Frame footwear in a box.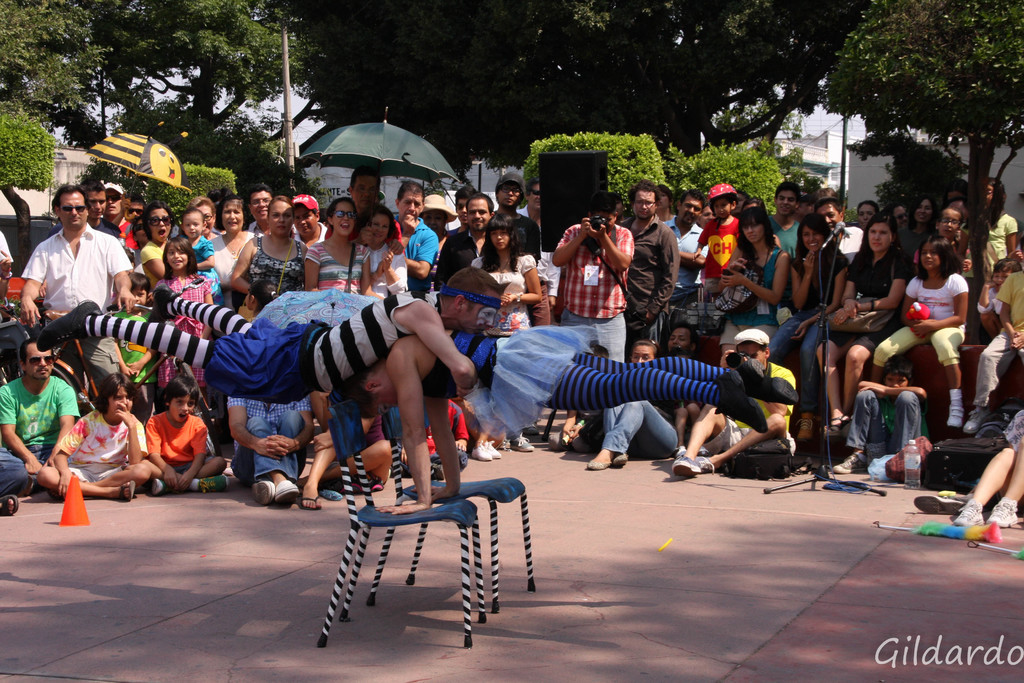
[x1=825, y1=415, x2=850, y2=436].
